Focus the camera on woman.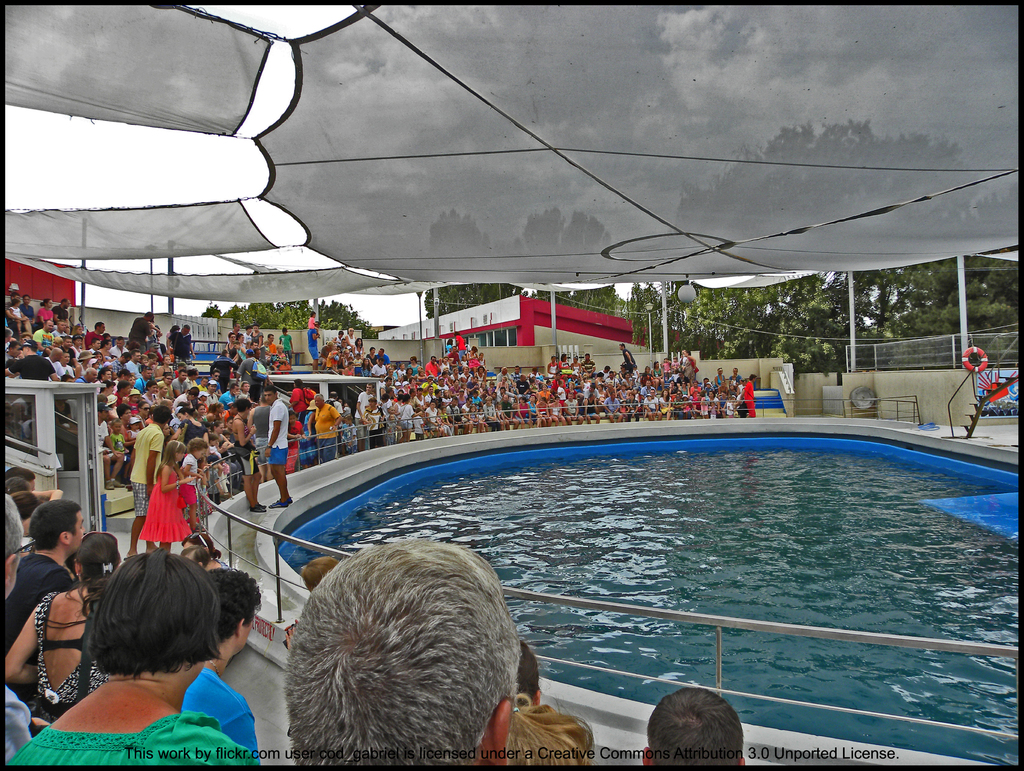
Focus region: select_region(126, 373, 141, 392).
